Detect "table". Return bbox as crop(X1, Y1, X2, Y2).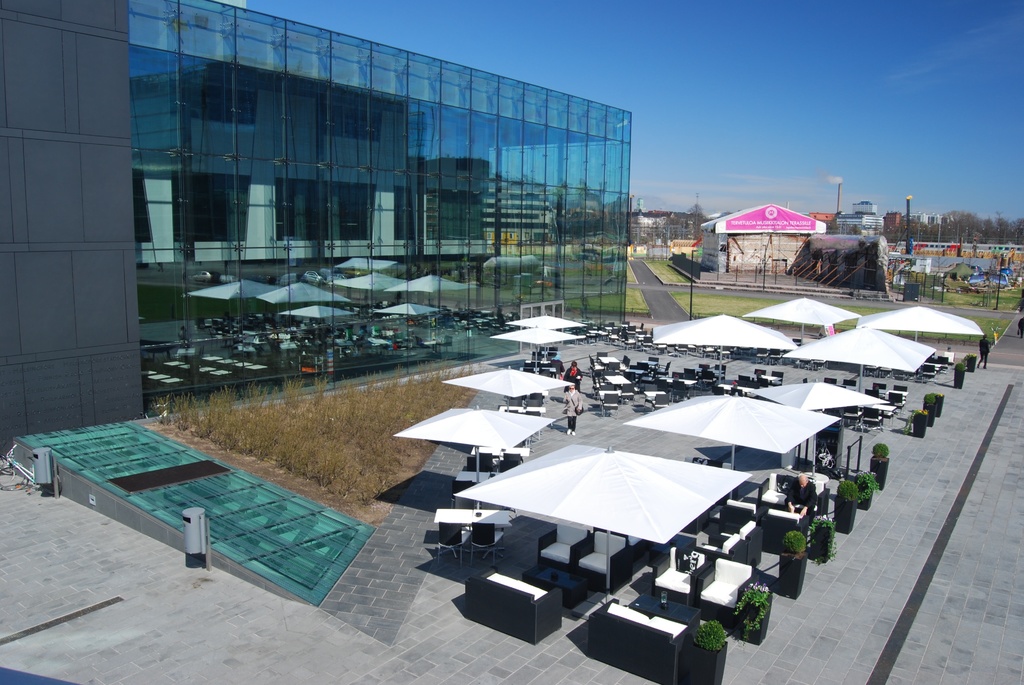
crop(430, 507, 514, 552).
